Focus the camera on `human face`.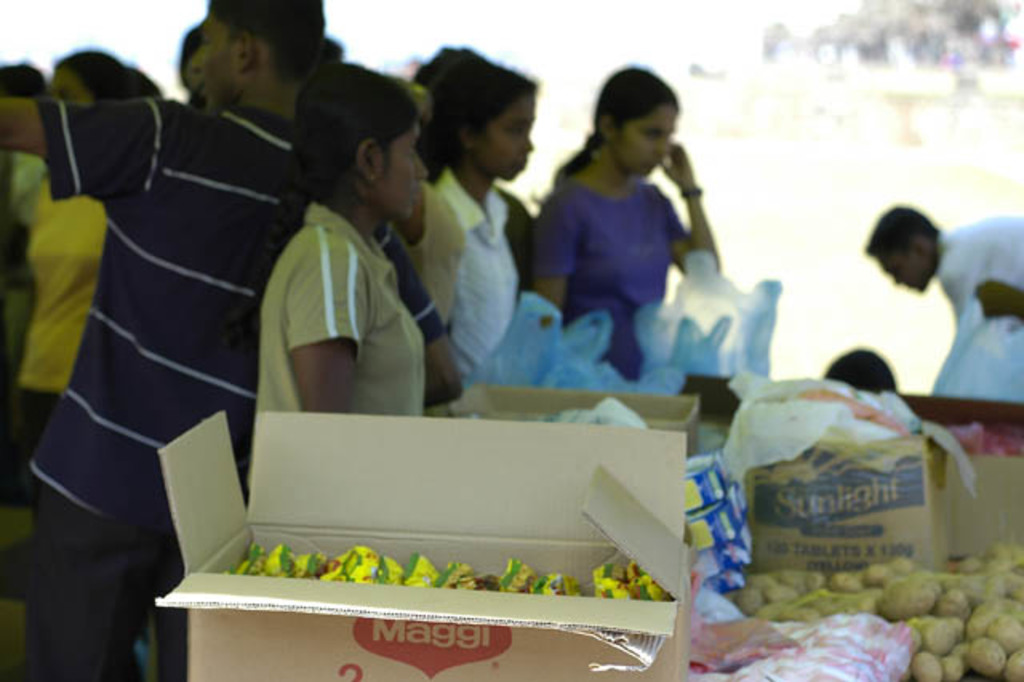
Focus region: detection(378, 118, 435, 221).
